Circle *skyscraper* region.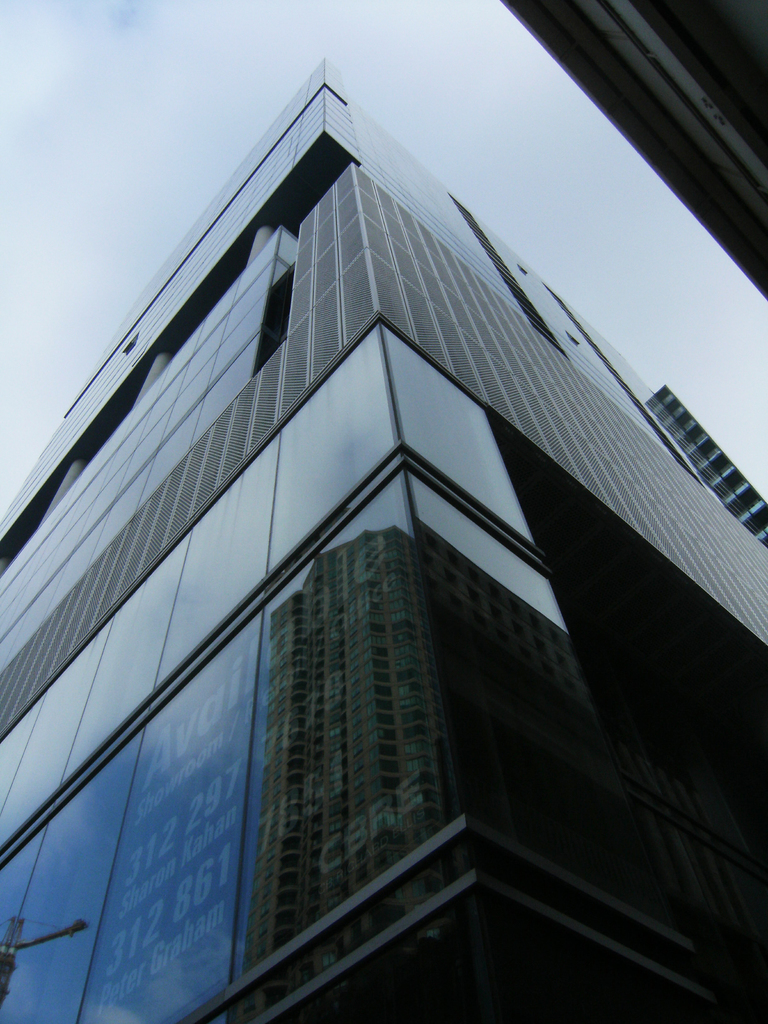
Region: {"left": 0, "top": 47, "right": 760, "bottom": 1023}.
